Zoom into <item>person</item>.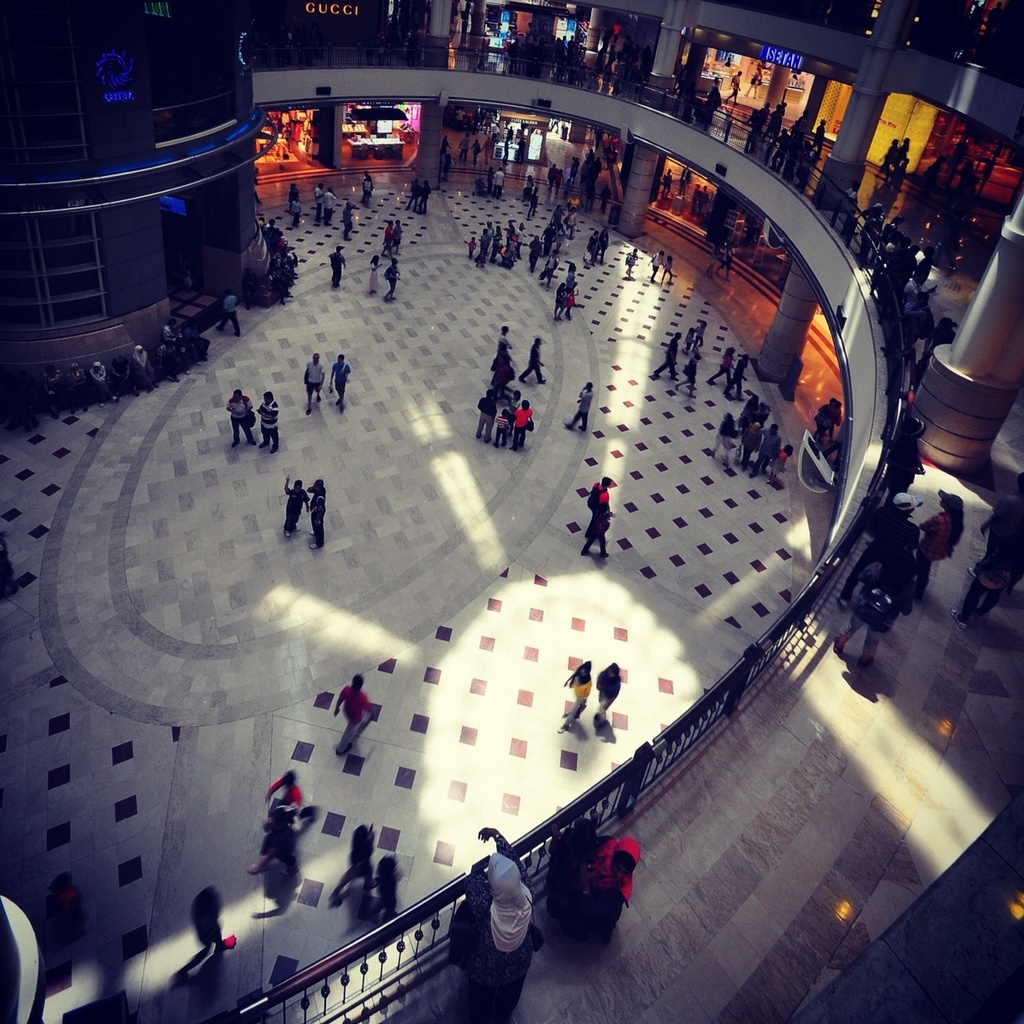
Zoom target: <bbox>368, 252, 380, 291</bbox>.
